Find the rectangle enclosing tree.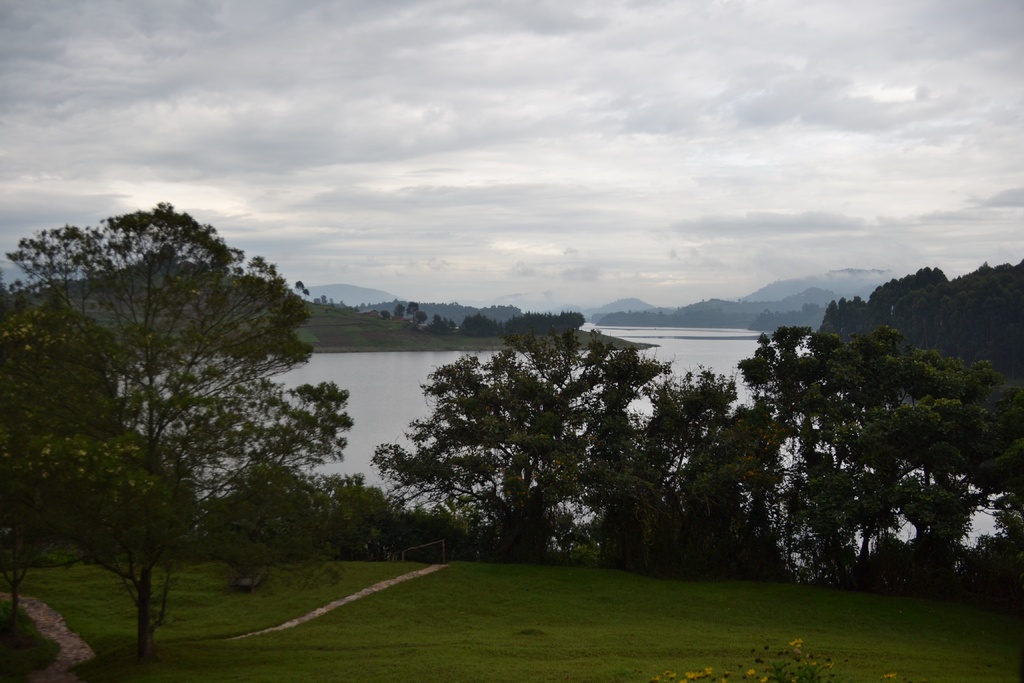
x1=0 y1=293 x2=118 y2=550.
